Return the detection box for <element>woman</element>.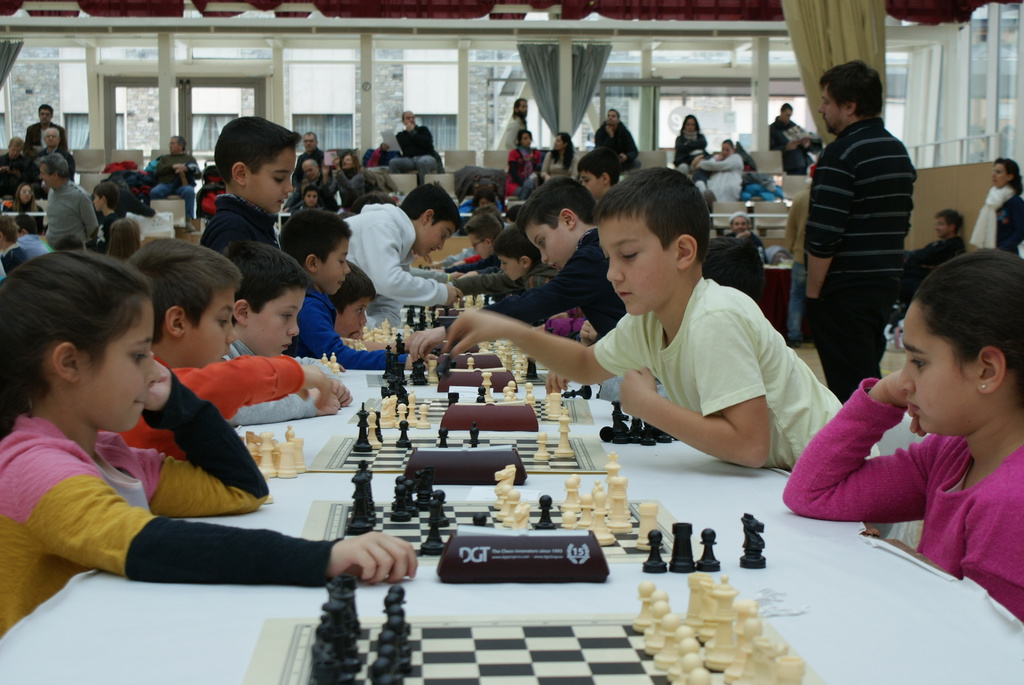
<box>317,147,375,203</box>.
